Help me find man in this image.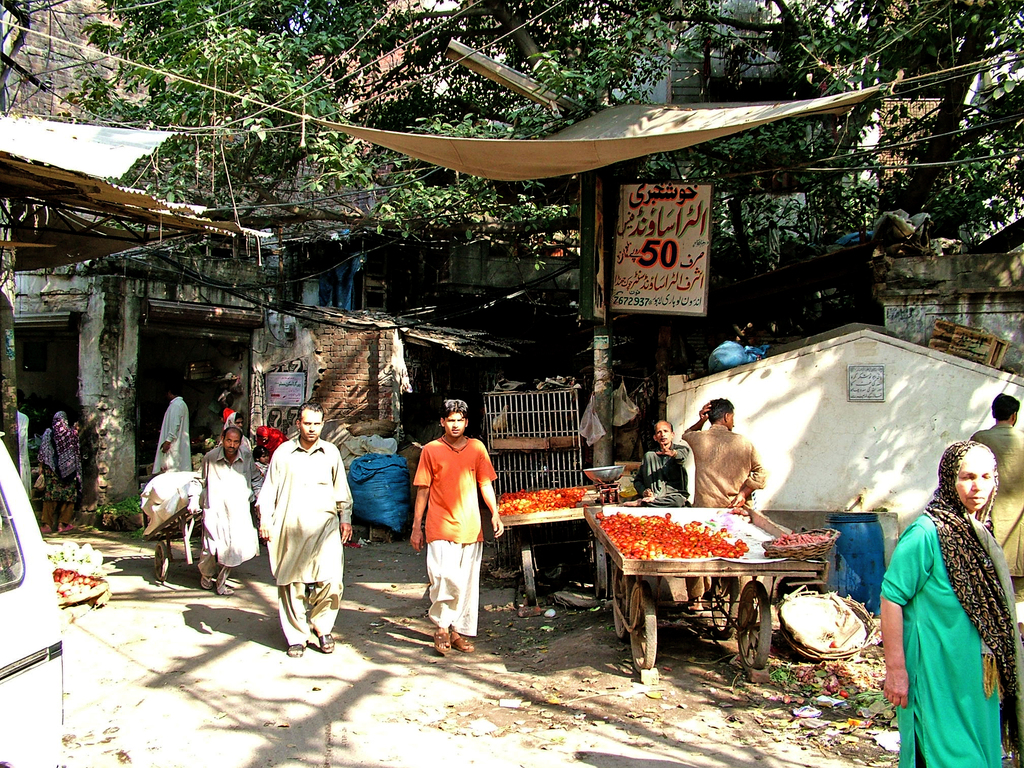
Found it: [x1=189, y1=426, x2=268, y2=602].
